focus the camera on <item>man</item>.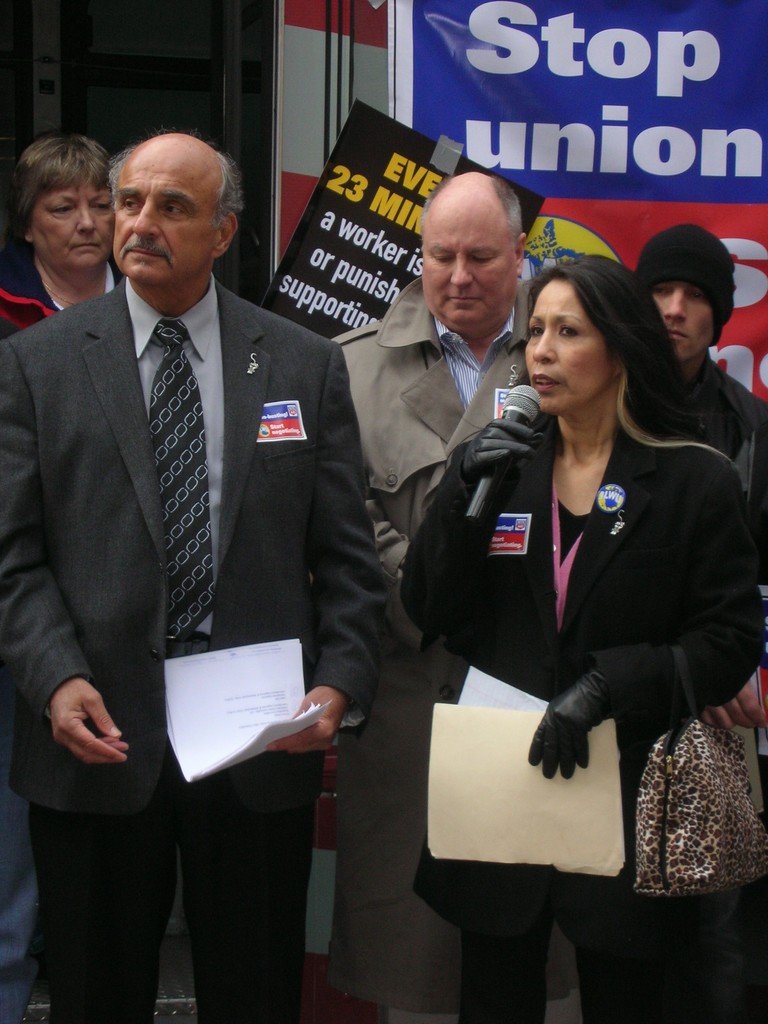
Focus region: (left=639, top=221, right=767, bottom=579).
